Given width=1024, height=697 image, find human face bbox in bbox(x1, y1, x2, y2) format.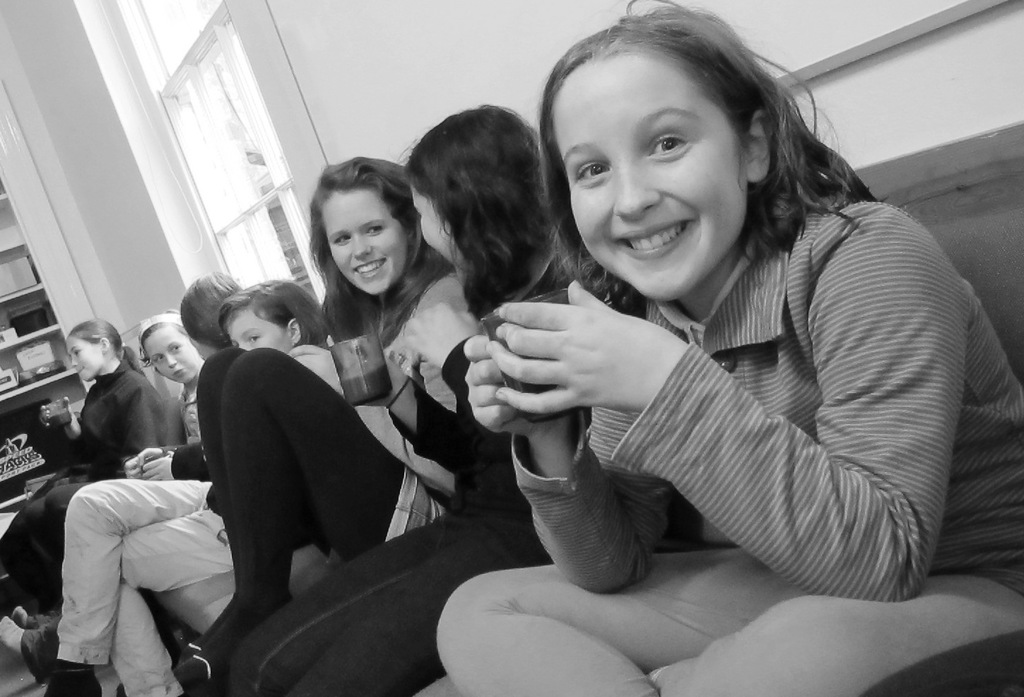
bbox(317, 189, 408, 293).
